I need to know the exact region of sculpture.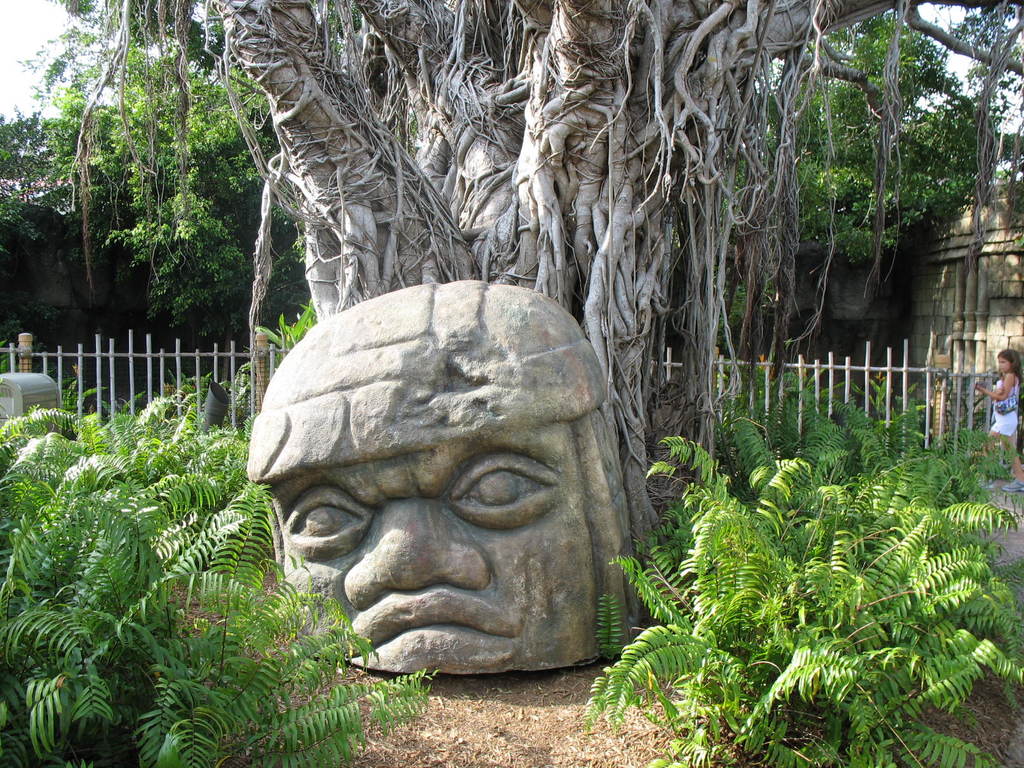
Region: 248 277 651 692.
